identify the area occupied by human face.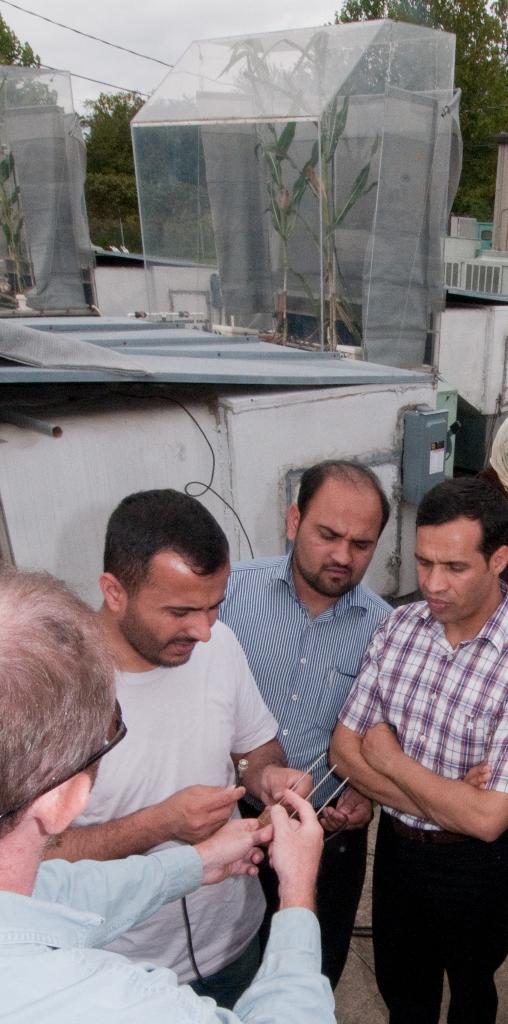
Area: box(415, 518, 492, 623).
